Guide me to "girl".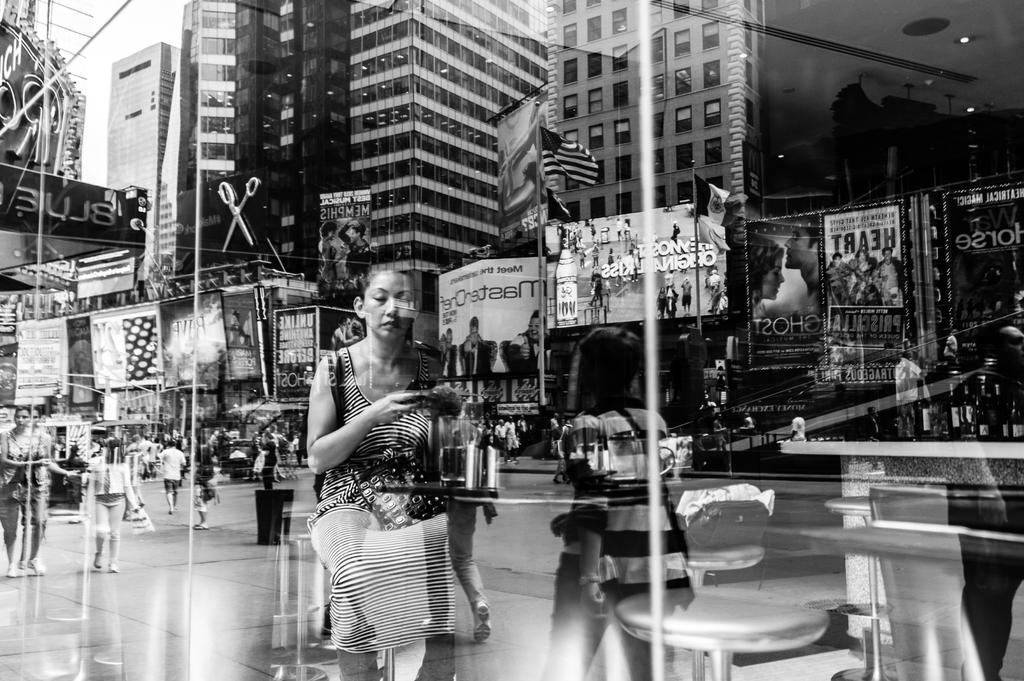
Guidance: bbox=(305, 256, 455, 680).
